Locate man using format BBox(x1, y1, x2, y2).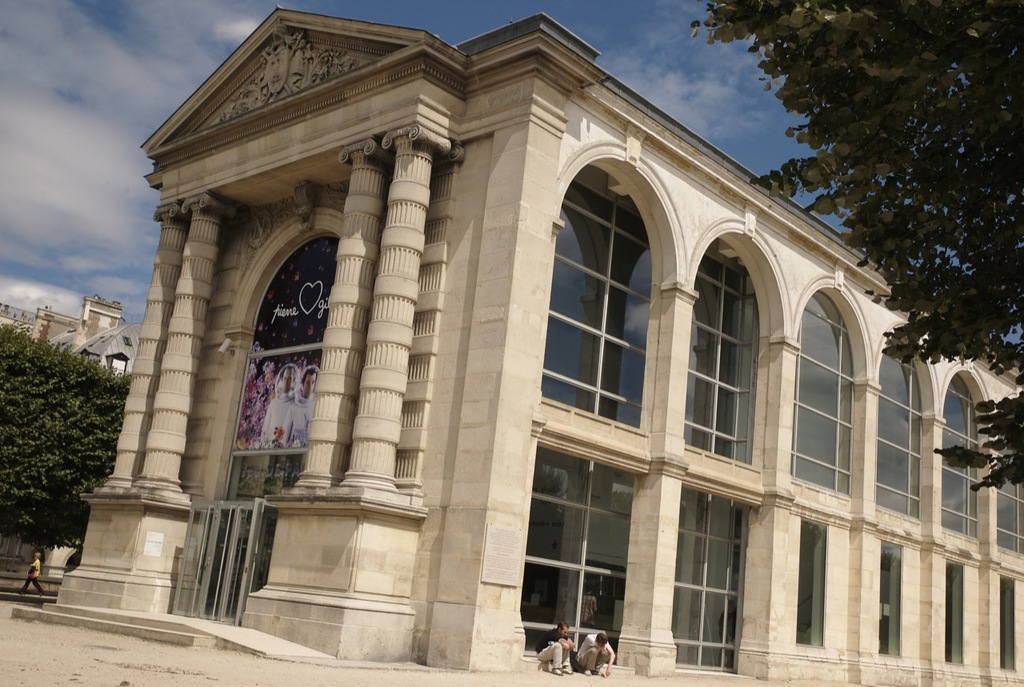
BBox(280, 369, 318, 448).
